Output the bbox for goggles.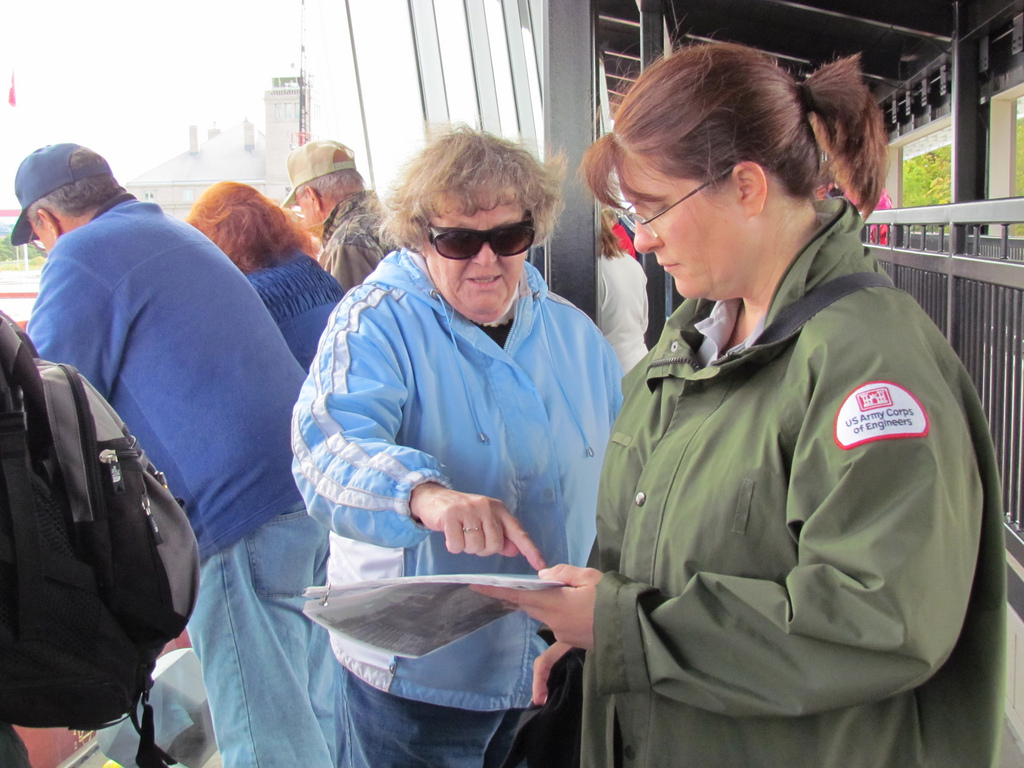
pyautogui.locateOnScreen(426, 202, 537, 259).
